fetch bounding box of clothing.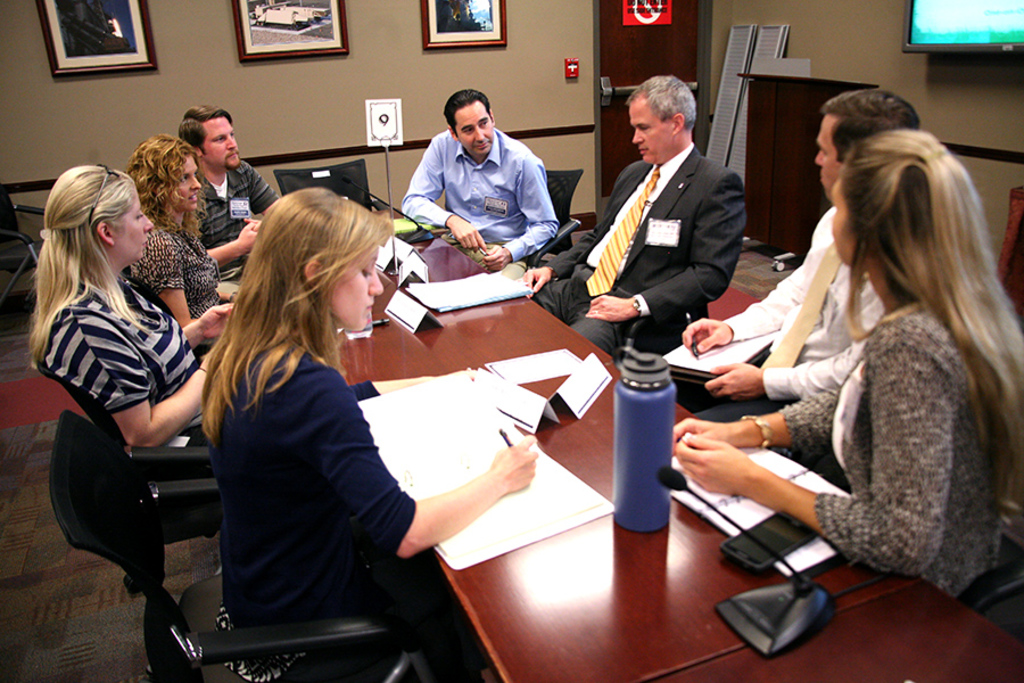
Bbox: (x1=728, y1=206, x2=887, y2=395).
